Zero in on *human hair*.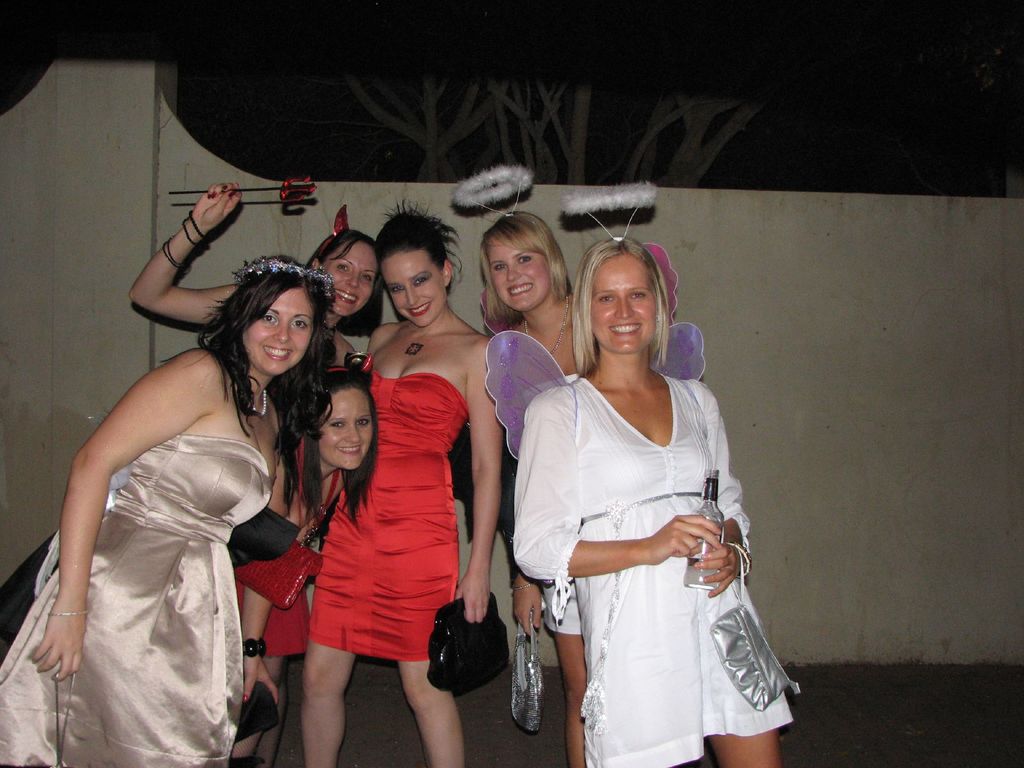
Zeroed in: region(301, 230, 385, 340).
